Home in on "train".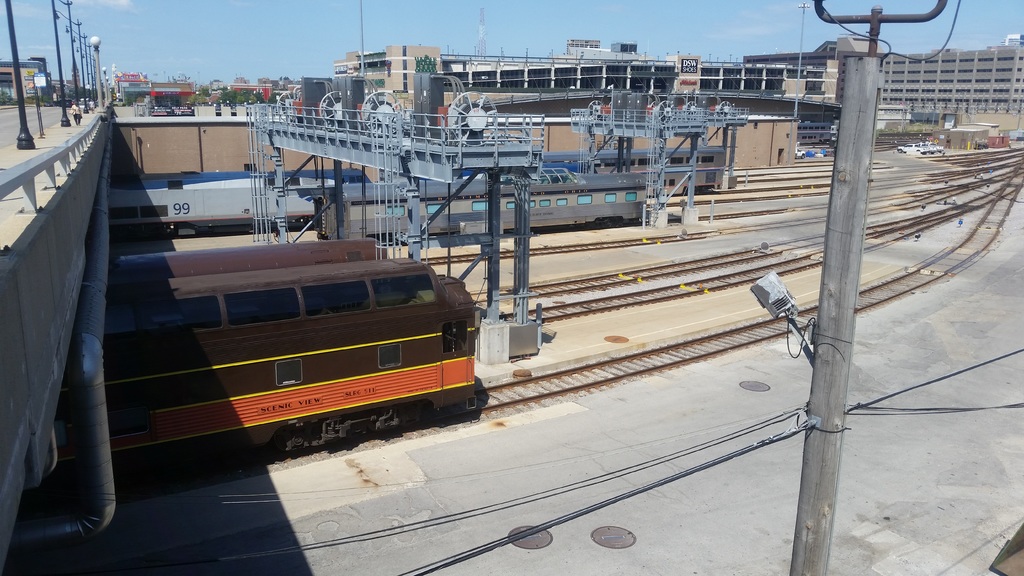
Homed in at <region>539, 143, 733, 198</region>.
